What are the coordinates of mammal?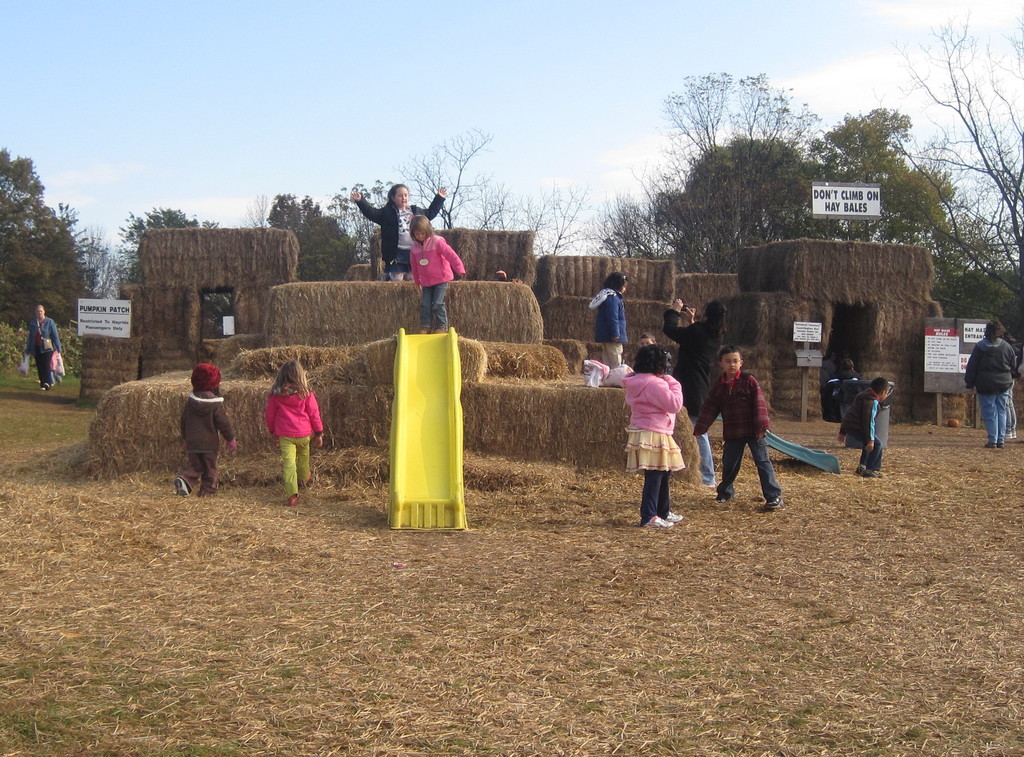
pyautogui.locateOnScreen(694, 345, 772, 510).
